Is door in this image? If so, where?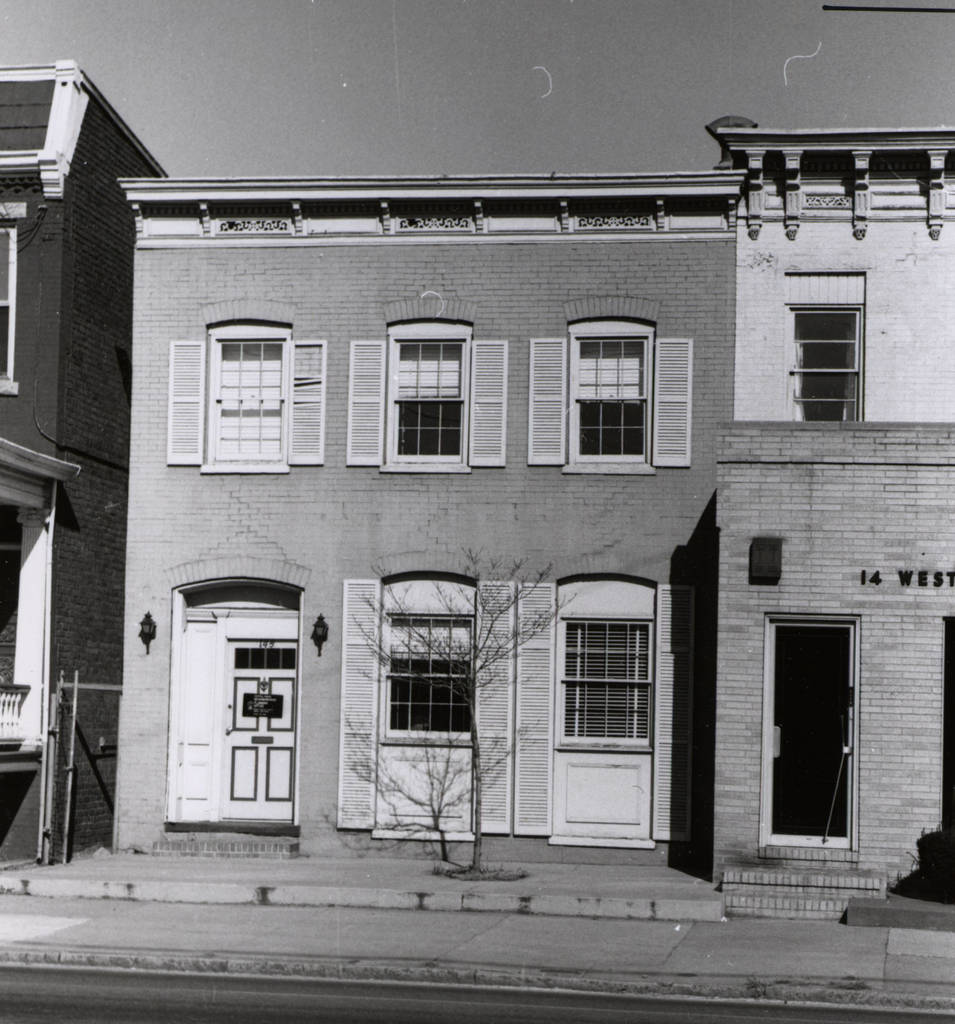
Yes, at [515, 576, 701, 836].
